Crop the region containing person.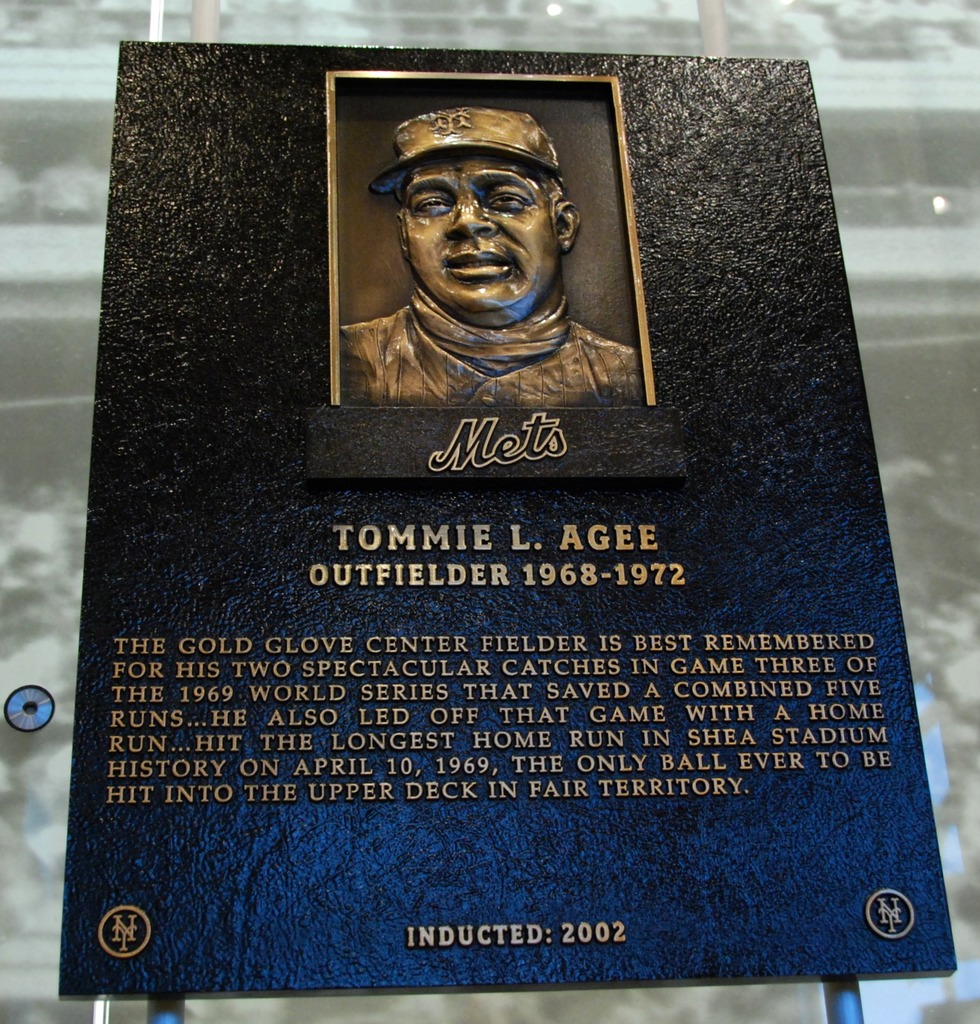
Crop region: [321, 92, 638, 437].
